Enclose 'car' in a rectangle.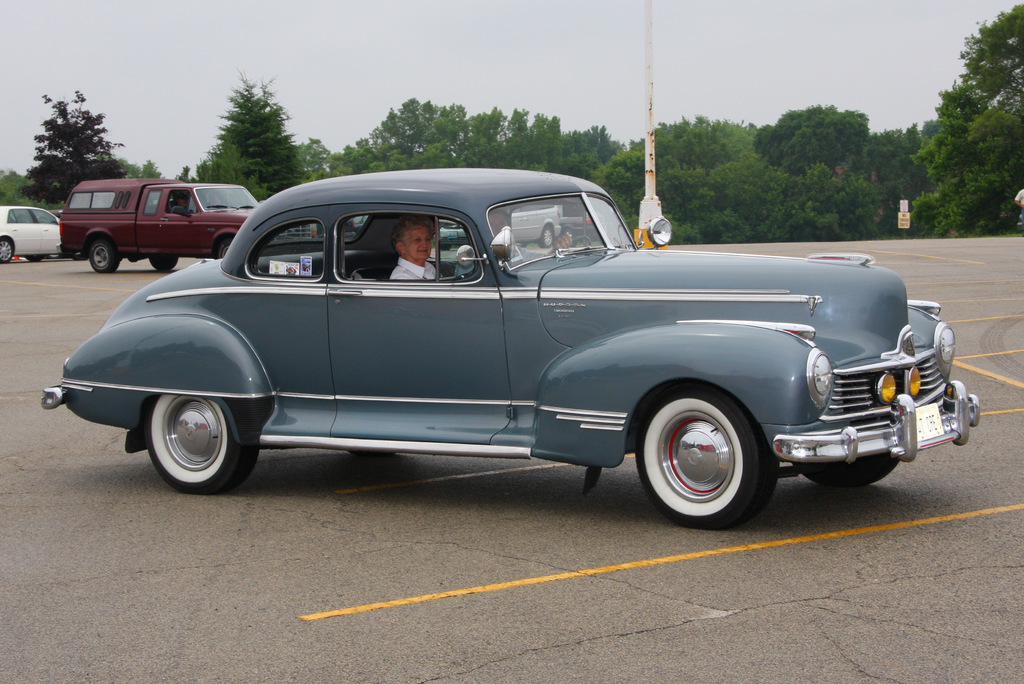
44 159 986 530.
